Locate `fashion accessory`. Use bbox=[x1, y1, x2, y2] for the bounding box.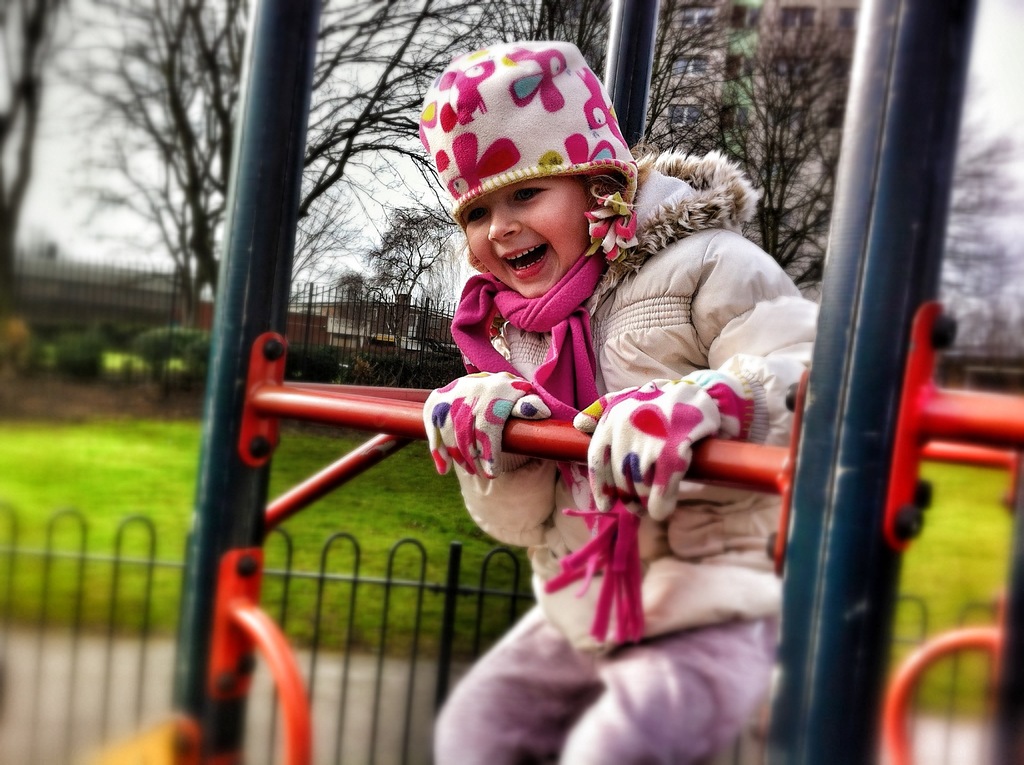
bbox=[572, 369, 755, 522].
